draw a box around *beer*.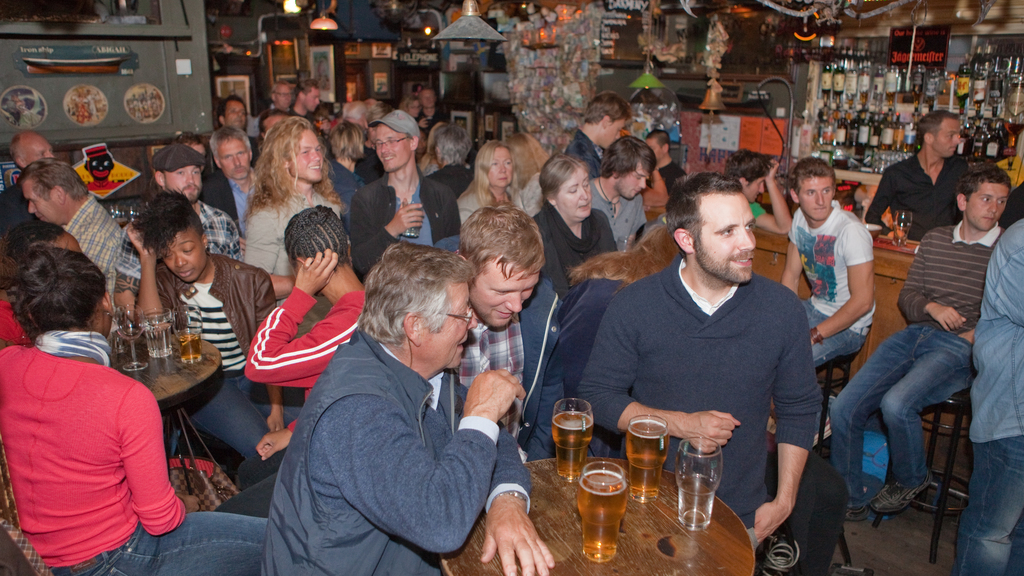
177,330,200,362.
